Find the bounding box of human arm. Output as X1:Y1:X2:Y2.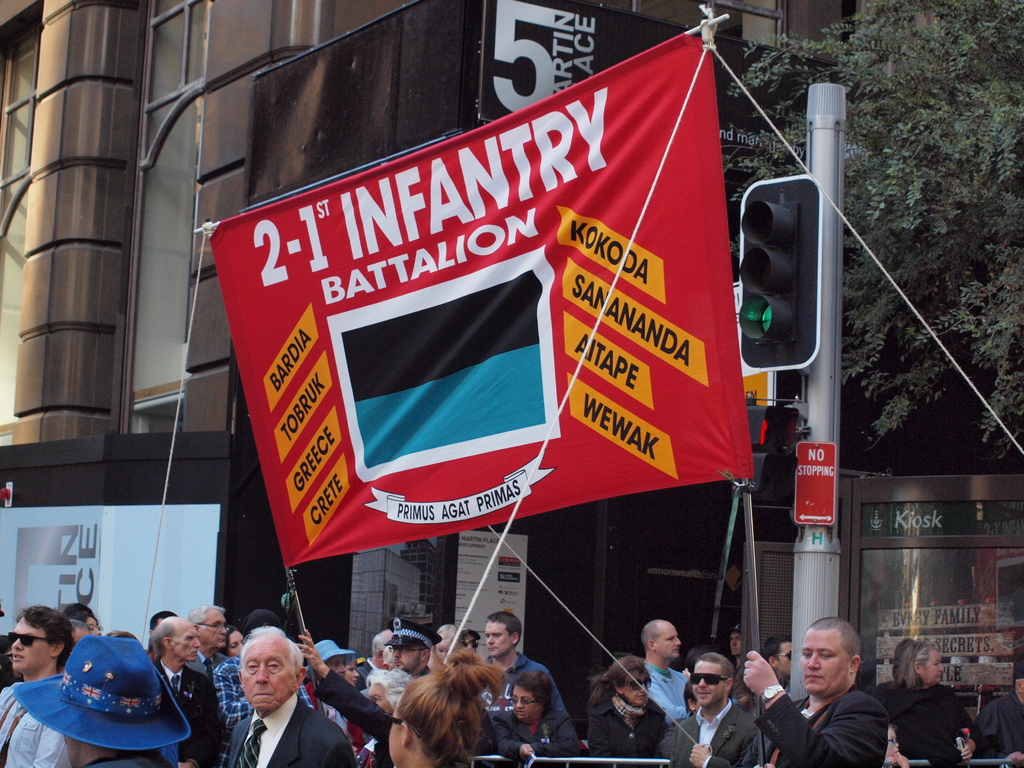
751:651:880:767.
